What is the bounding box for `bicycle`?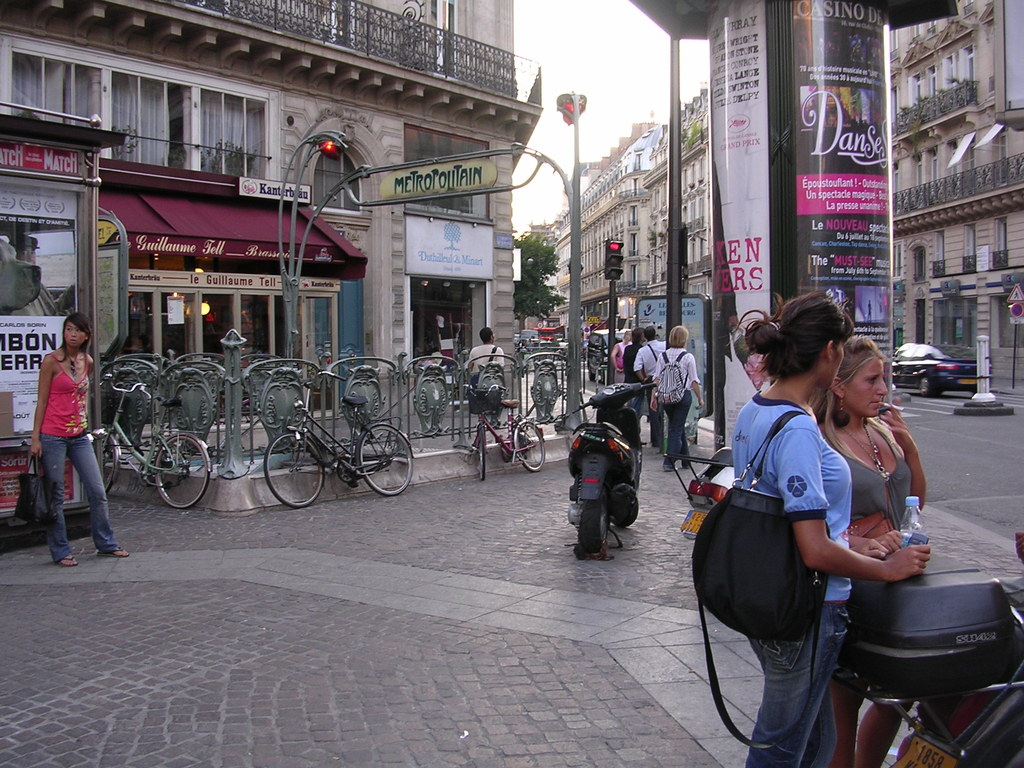
l=237, t=387, r=414, b=512.
